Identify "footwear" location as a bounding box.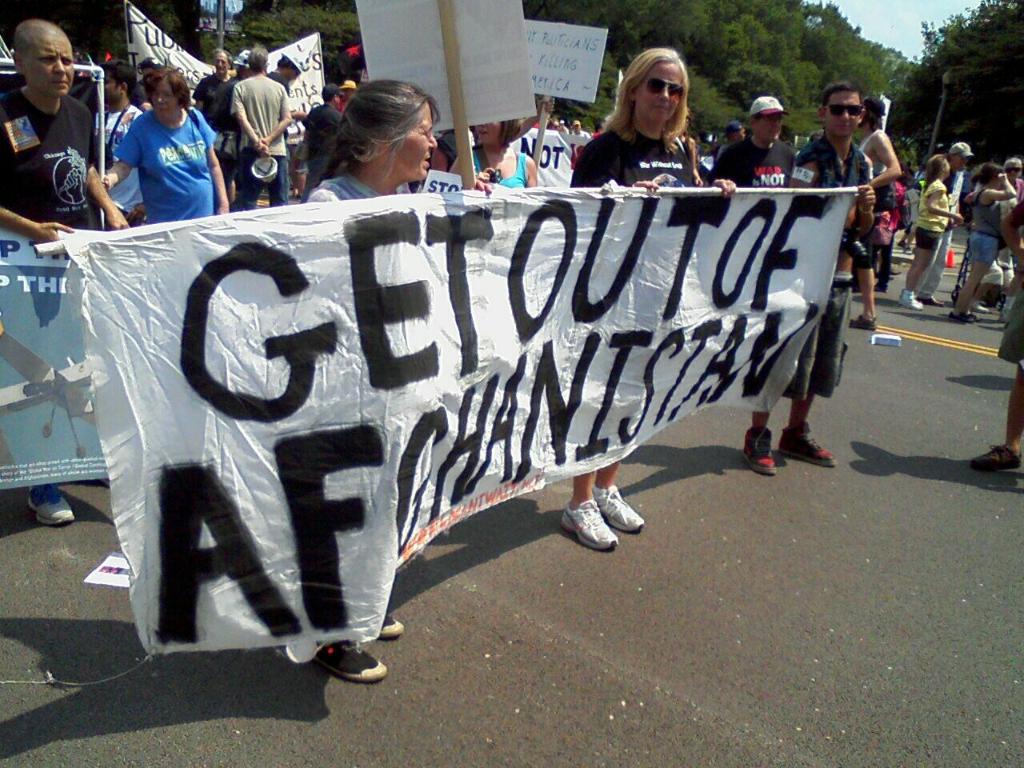
box=[918, 296, 942, 306].
